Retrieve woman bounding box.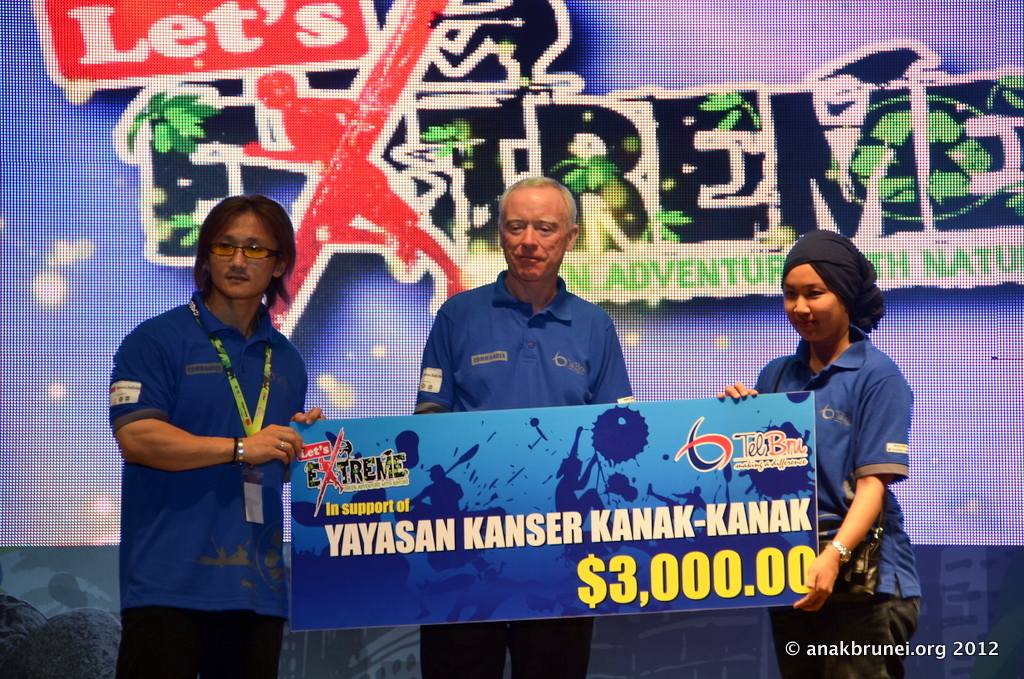
Bounding box: (680, 227, 944, 678).
